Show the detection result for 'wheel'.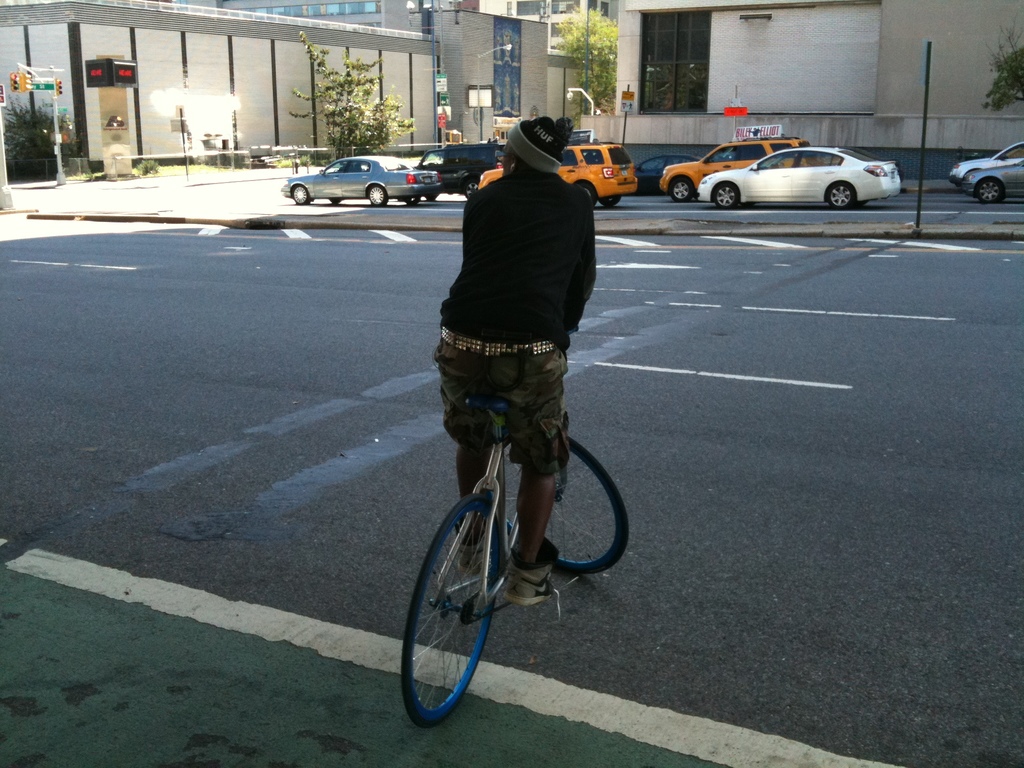
[x1=492, y1=430, x2=632, y2=577].
